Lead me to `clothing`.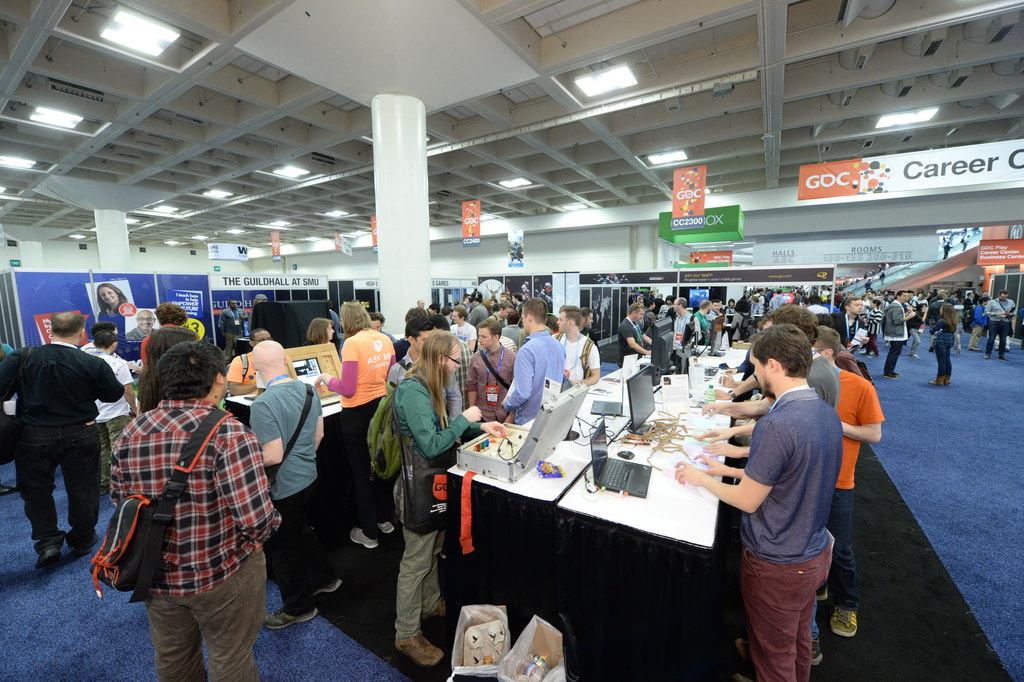
Lead to 95,347,135,487.
